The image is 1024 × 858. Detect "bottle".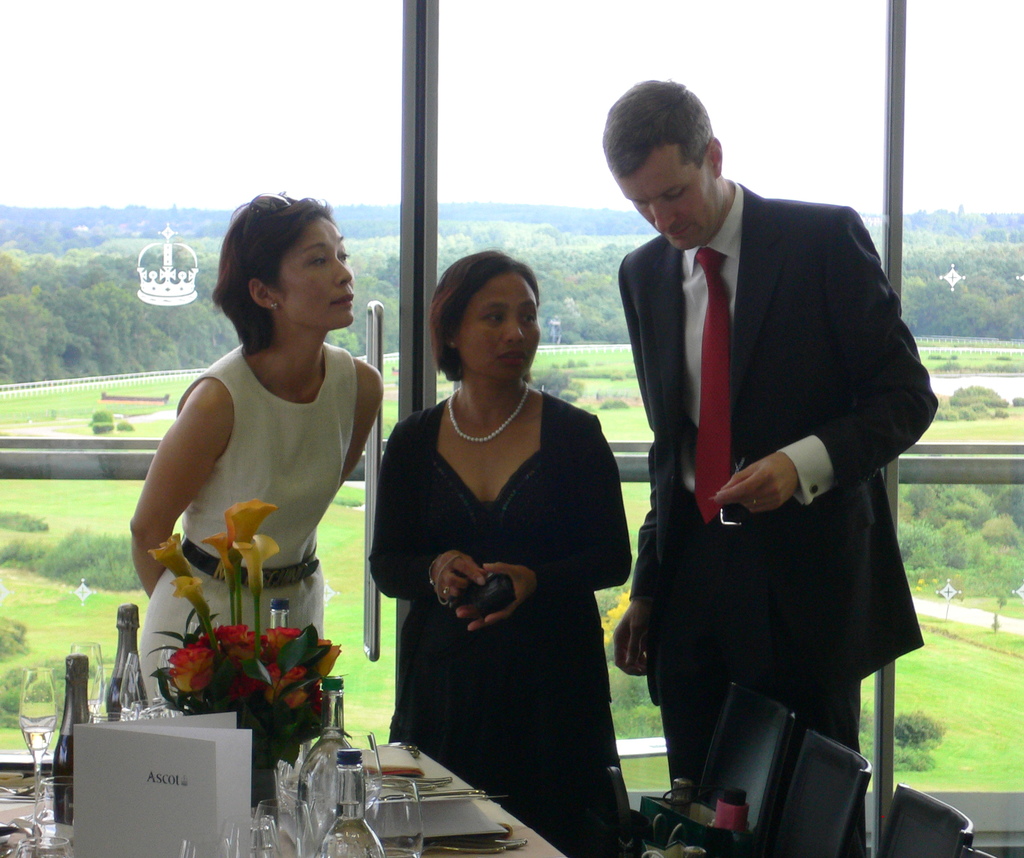
Detection: crop(300, 672, 367, 781).
